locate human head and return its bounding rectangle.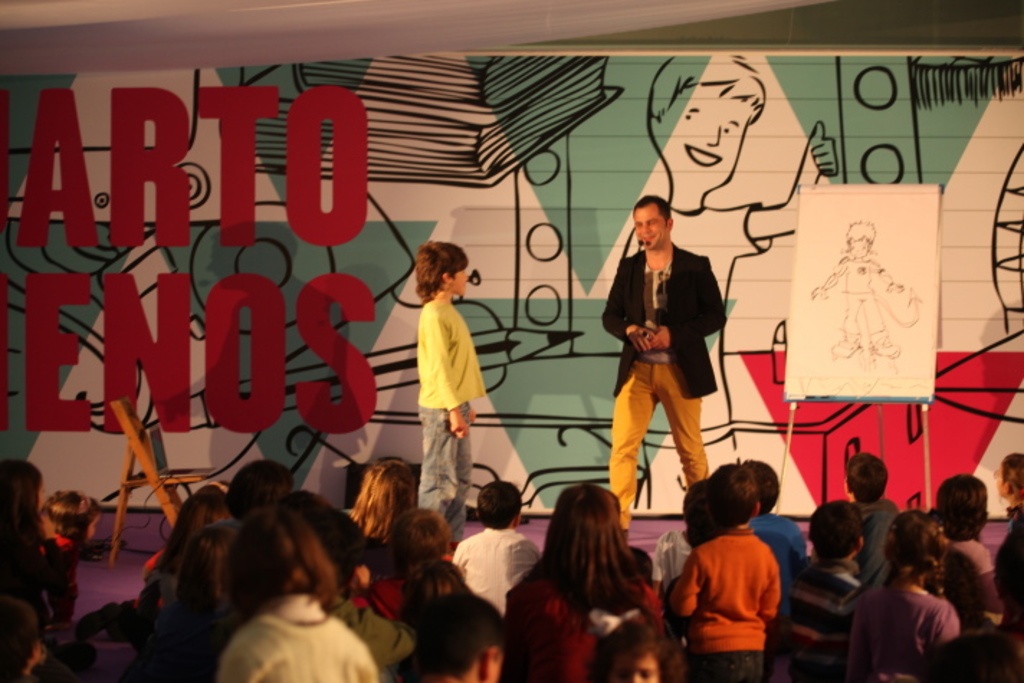
x1=0 y1=450 x2=40 y2=516.
